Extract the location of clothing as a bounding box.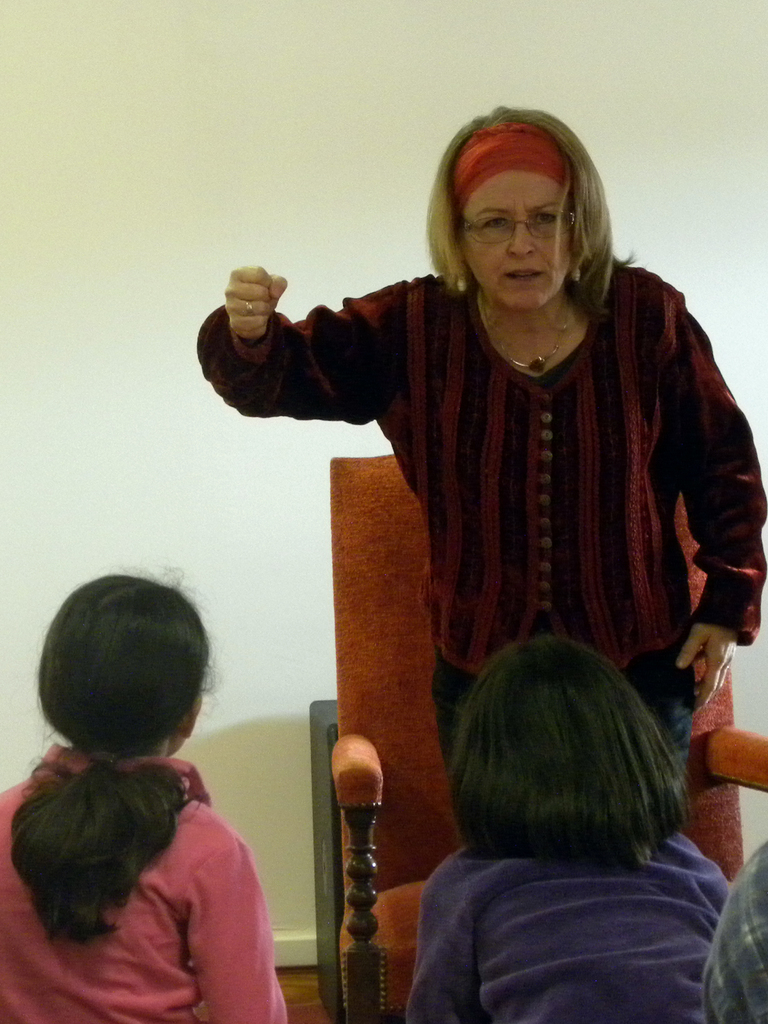
region(243, 236, 758, 757).
